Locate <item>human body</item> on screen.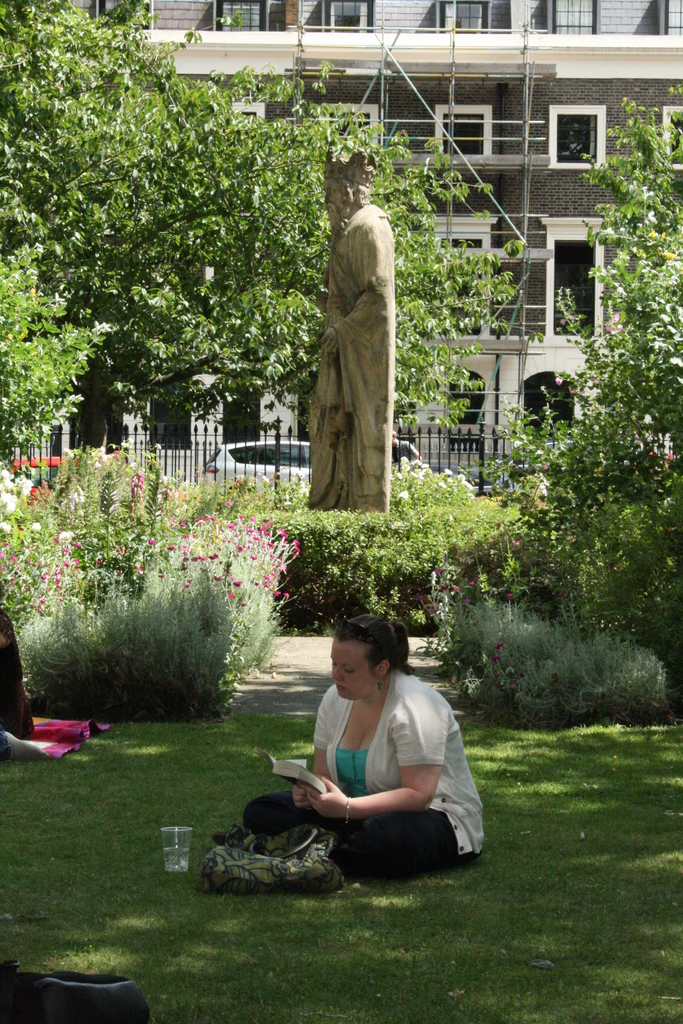
On screen at x1=240, y1=628, x2=481, y2=885.
